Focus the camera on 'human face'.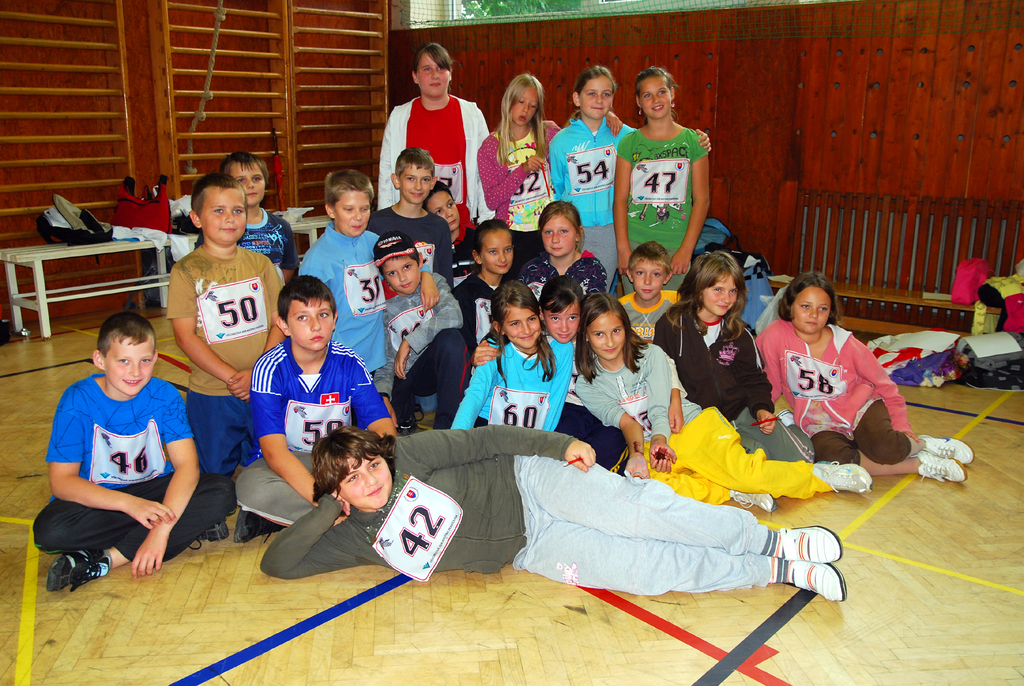
Focus region: select_region(334, 190, 372, 234).
